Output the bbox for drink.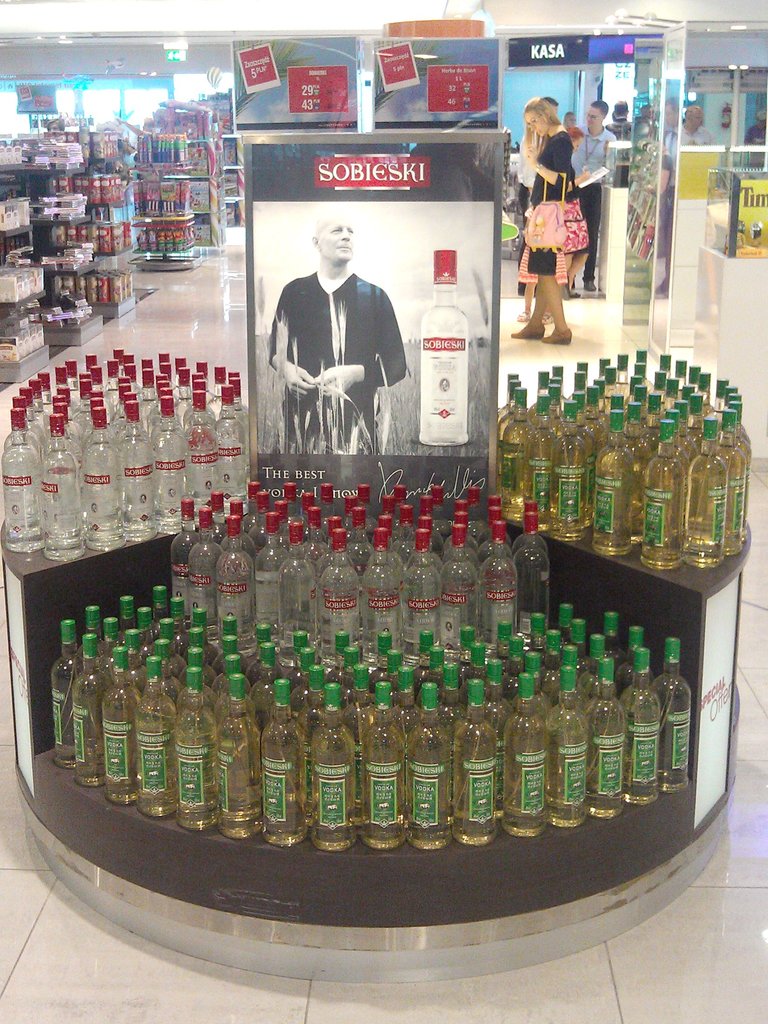
520:429:552:527.
